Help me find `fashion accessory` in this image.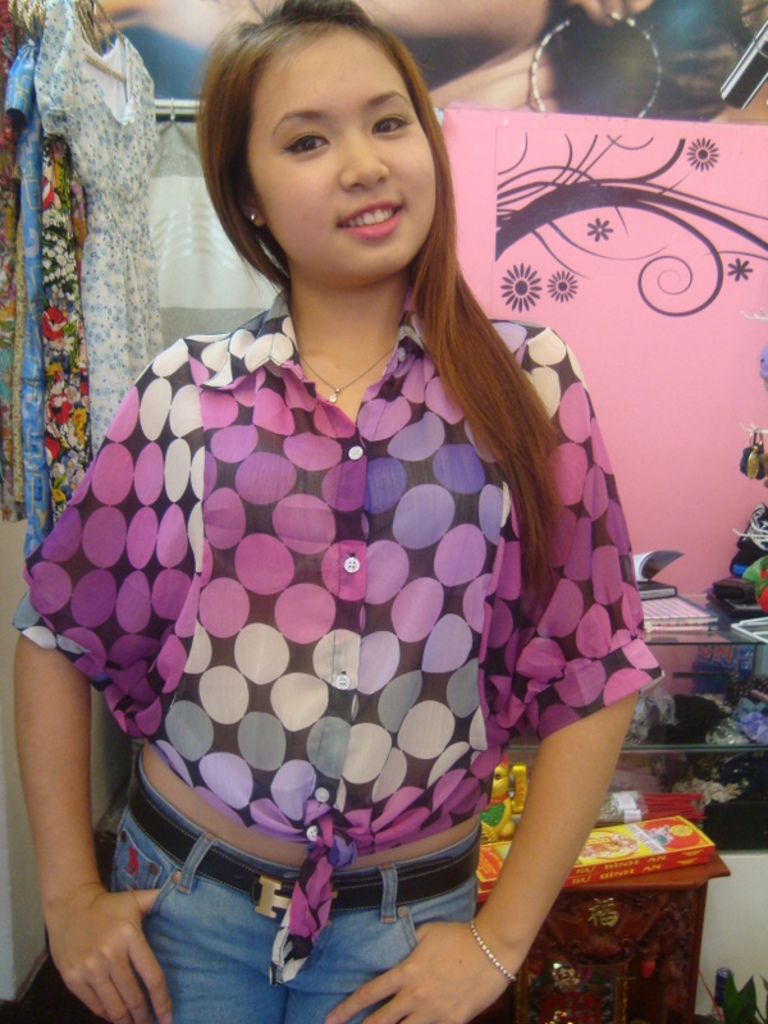
Found it: pyautogui.locateOnScreen(244, 209, 260, 221).
